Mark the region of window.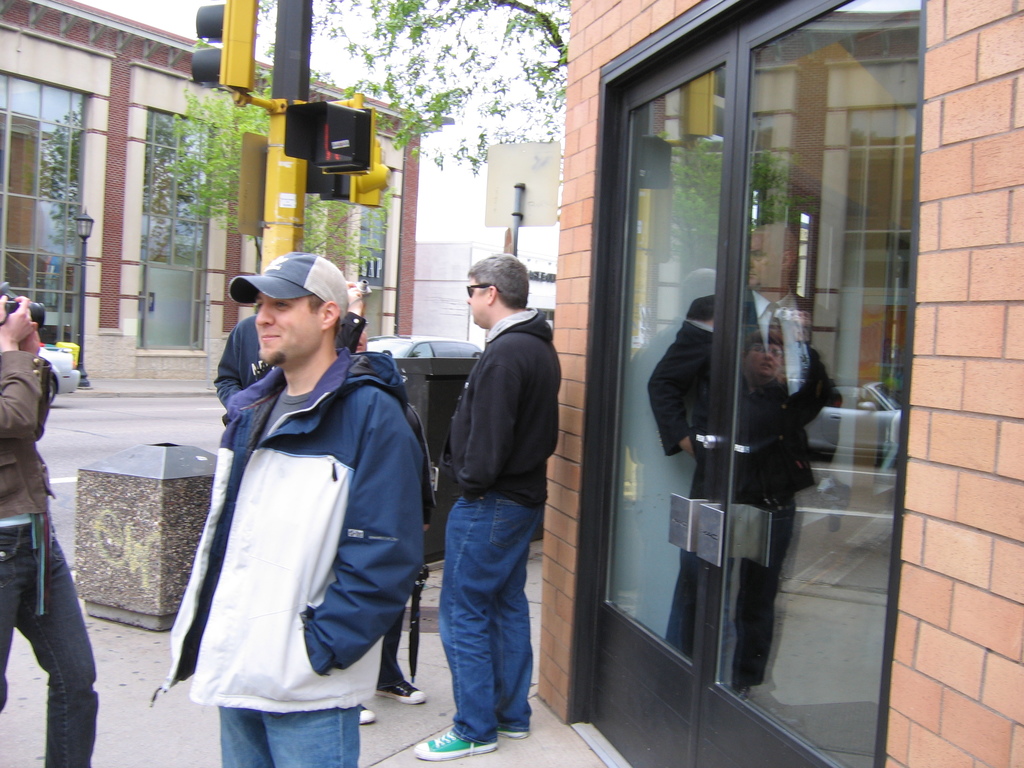
Region: BBox(1, 79, 83, 353).
